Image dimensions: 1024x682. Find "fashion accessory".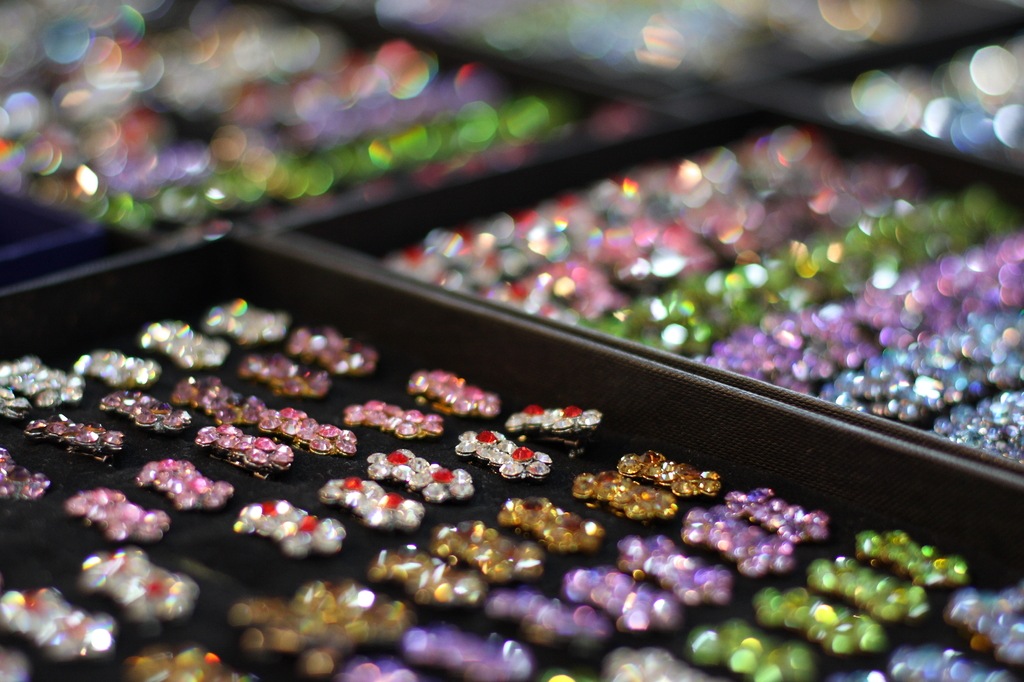
detection(406, 365, 501, 416).
